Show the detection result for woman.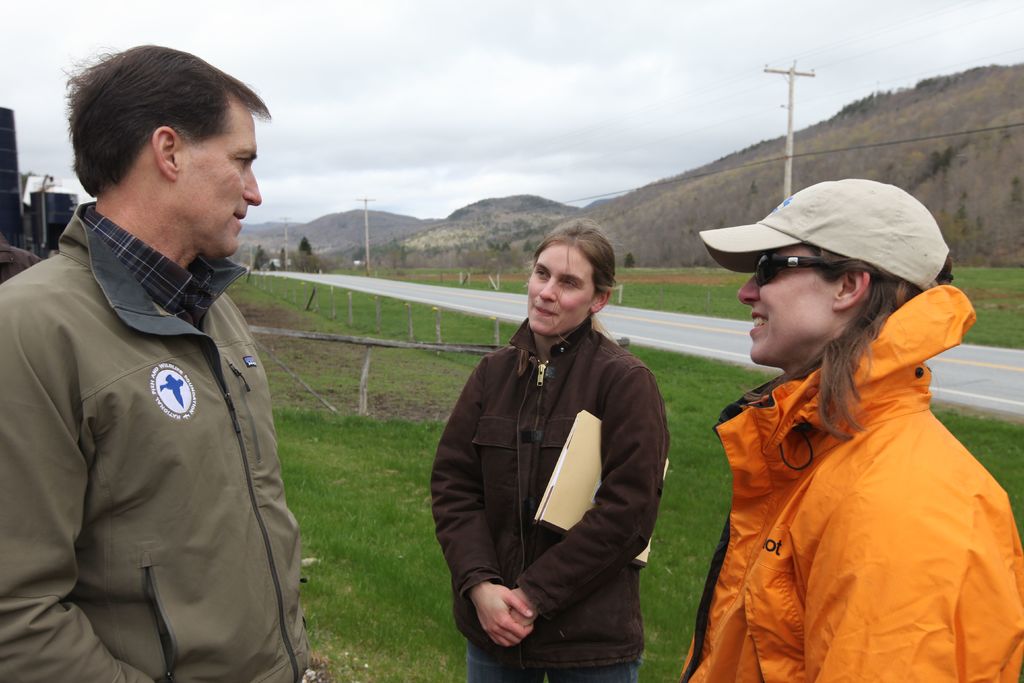
[675, 190, 1018, 679].
